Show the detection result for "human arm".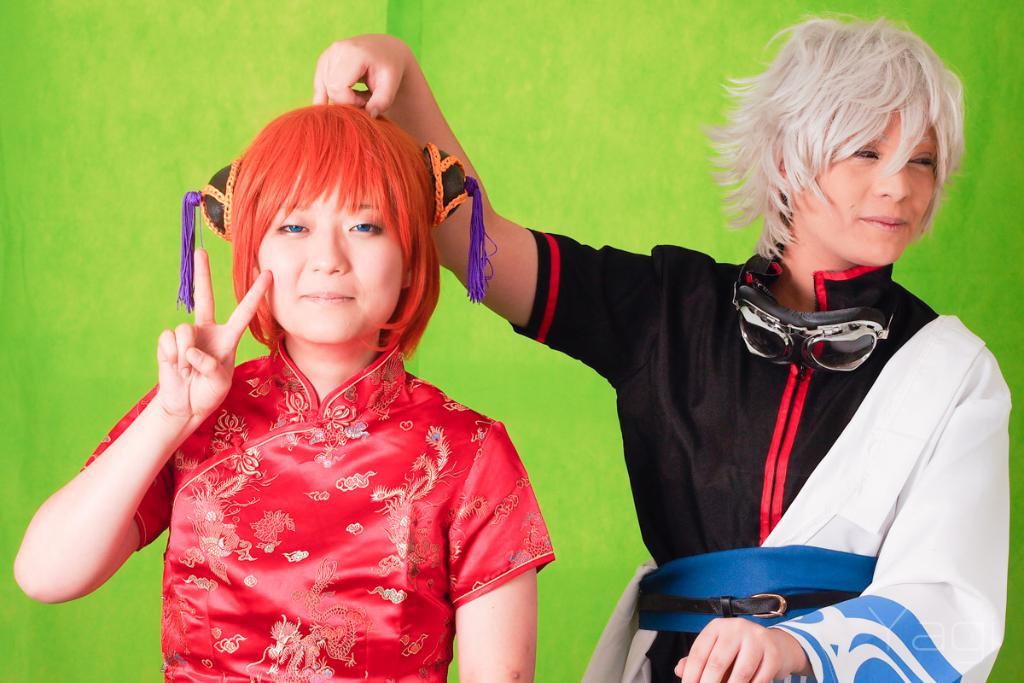
Rect(676, 345, 1017, 682).
